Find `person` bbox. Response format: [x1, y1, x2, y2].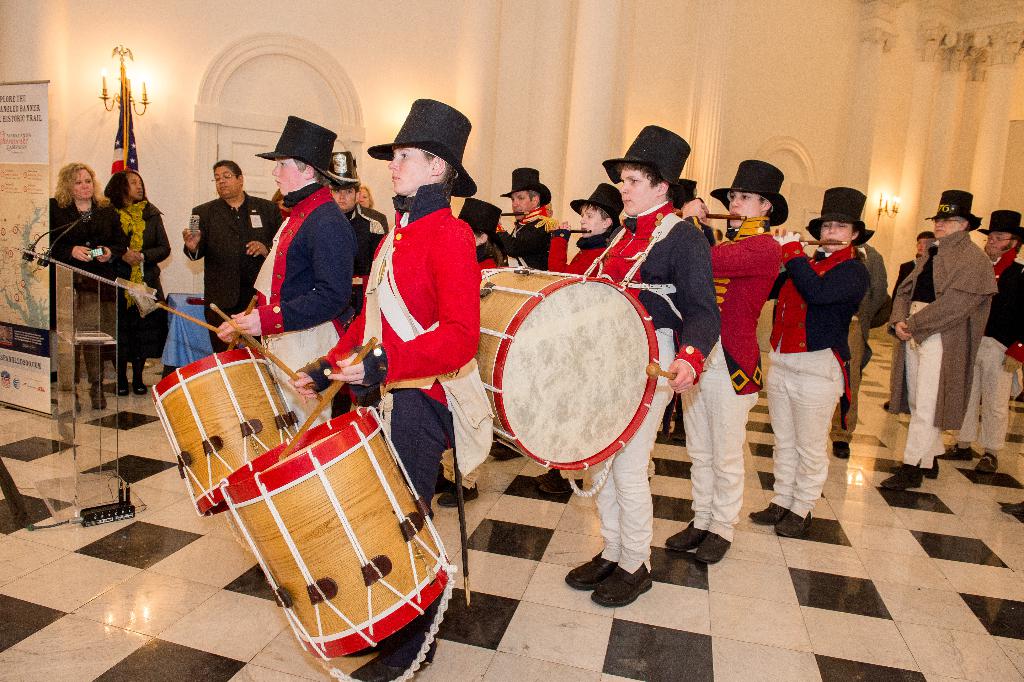
[107, 167, 170, 392].
